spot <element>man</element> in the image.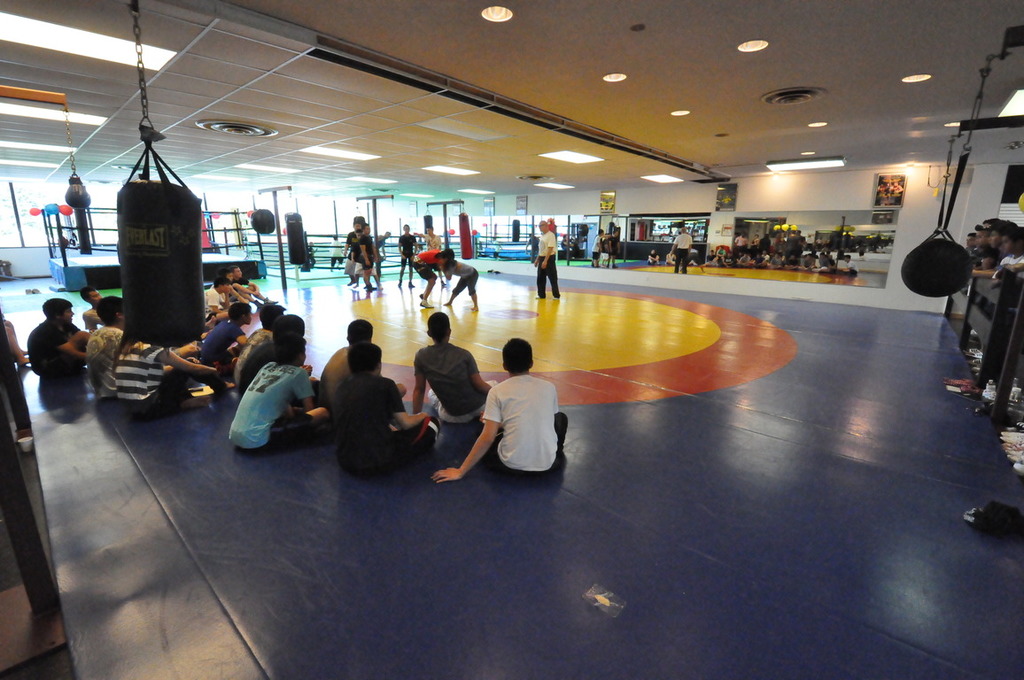
<element>man</element> found at (x1=532, y1=217, x2=561, y2=300).
